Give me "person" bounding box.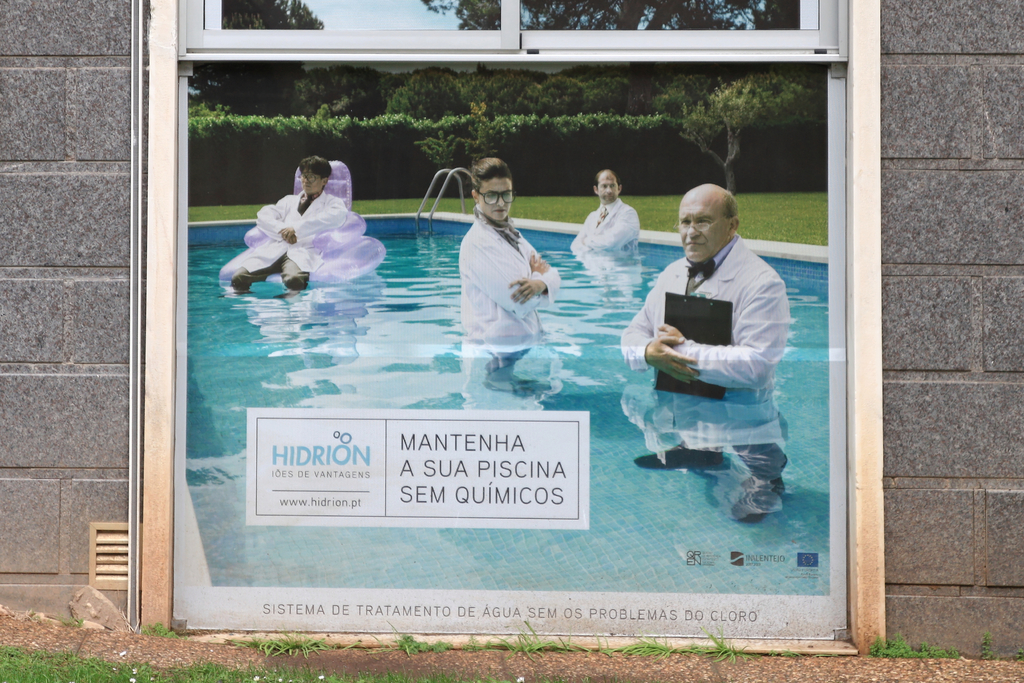
crop(230, 151, 788, 435).
